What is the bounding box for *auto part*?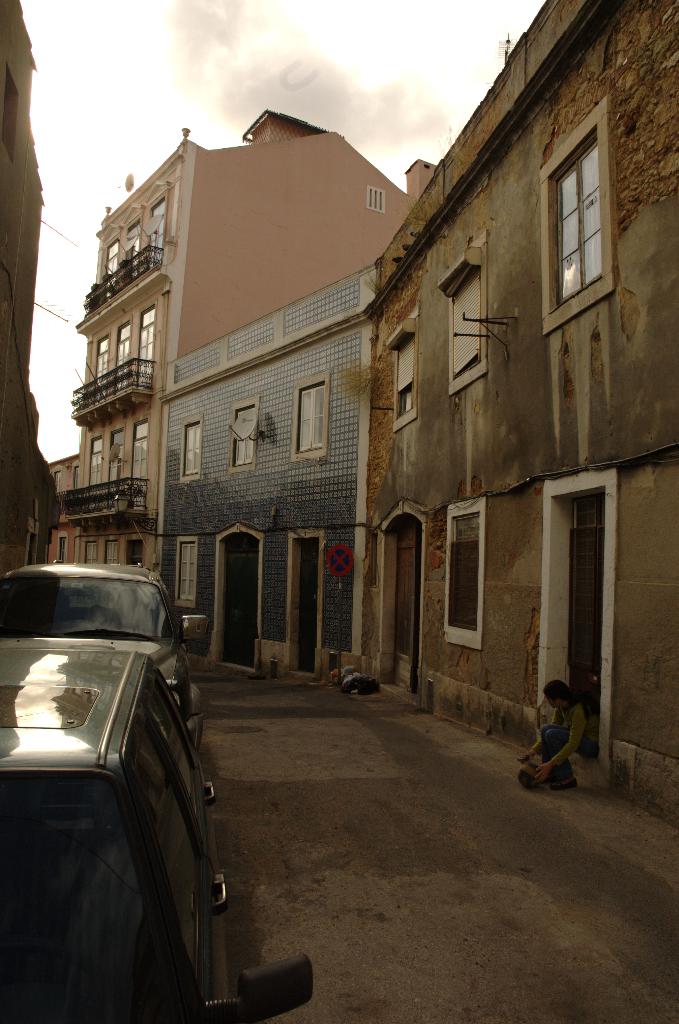
(196,956,311,1023).
